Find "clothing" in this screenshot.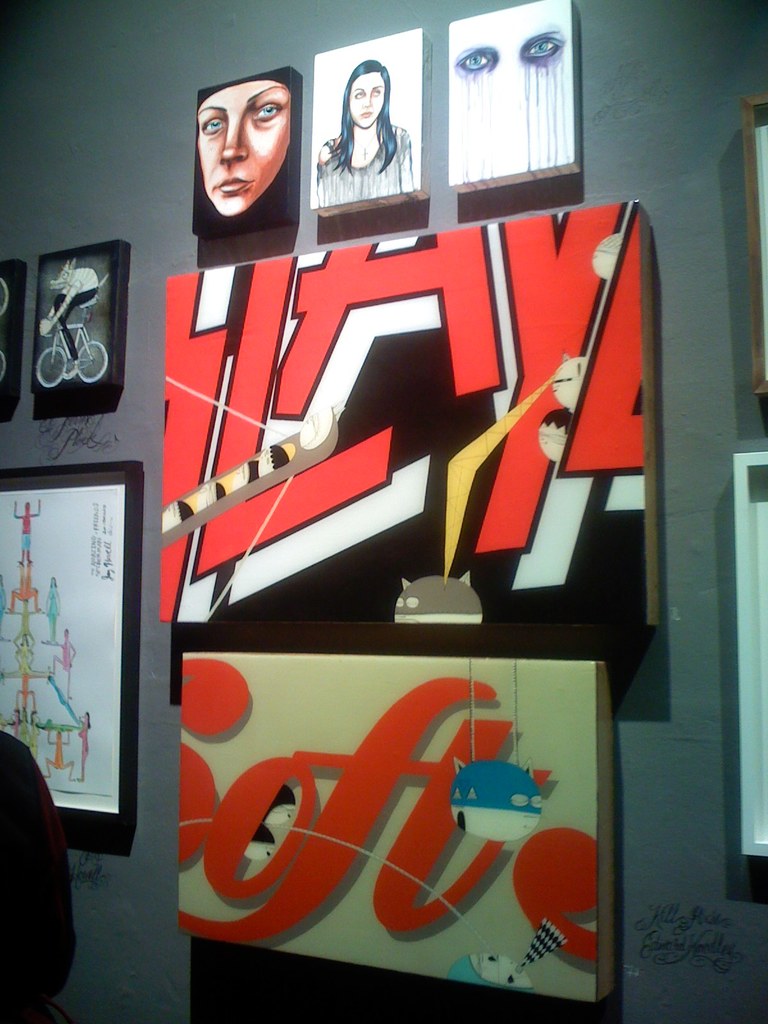
The bounding box for "clothing" is box(52, 641, 79, 695).
